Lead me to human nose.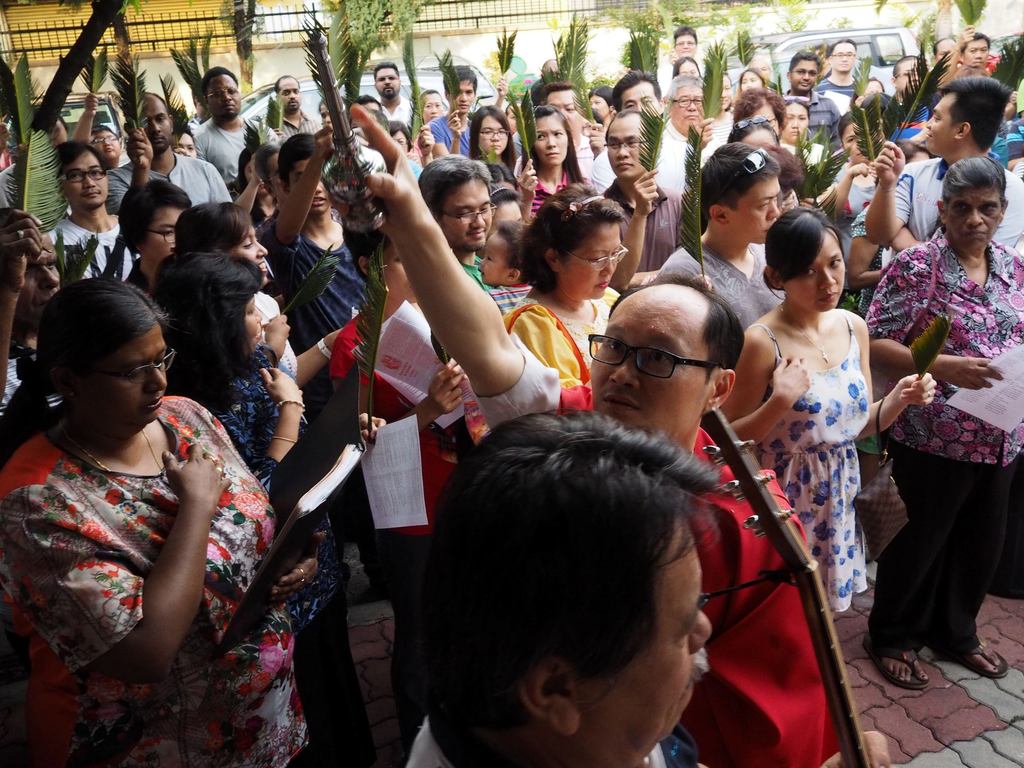
Lead to rect(682, 40, 689, 47).
